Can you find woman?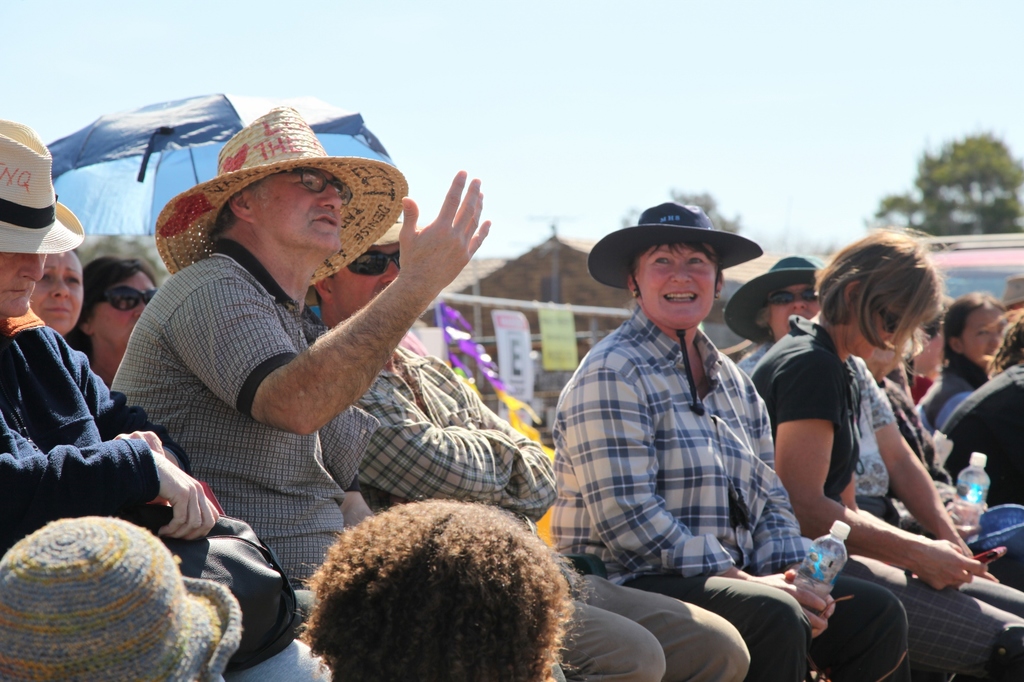
Yes, bounding box: pyautogui.locateOnScreen(80, 244, 181, 395).
